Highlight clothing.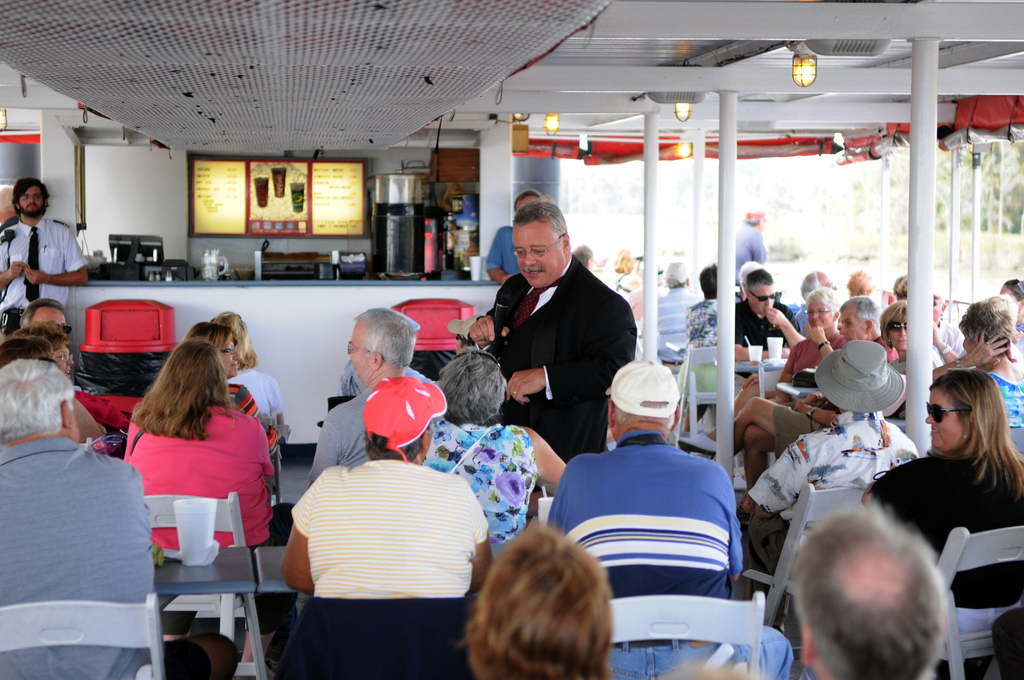
Highlighted region: {"x1": 75, "y1": 387, "x2": 141, "y2": 431}.
